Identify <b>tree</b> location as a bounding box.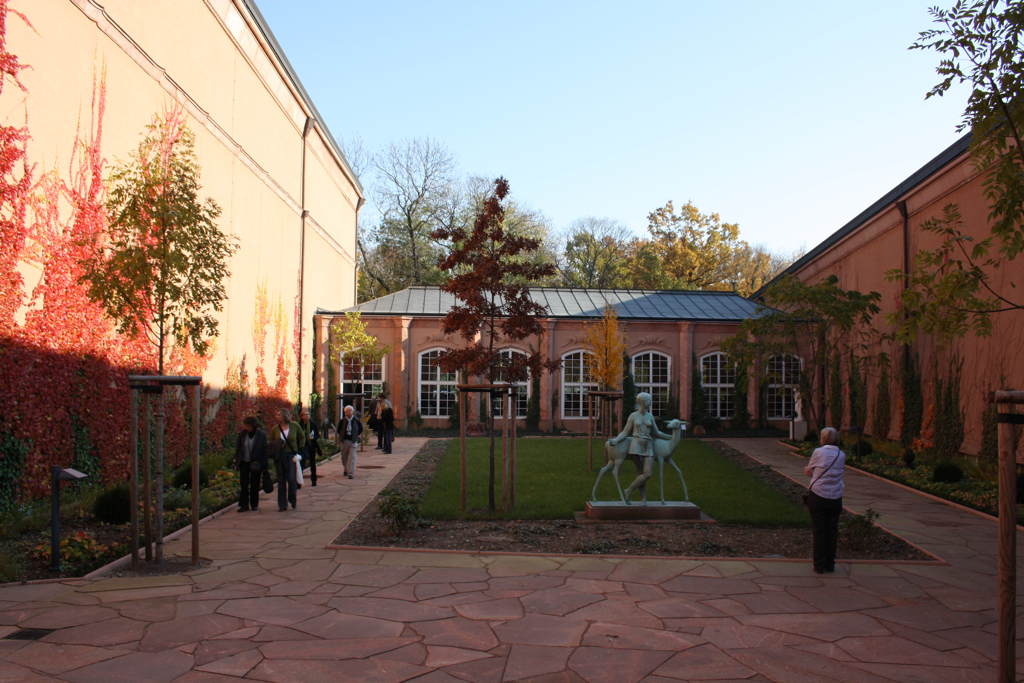
(left=68, top=101, right=231, bottom=402).
